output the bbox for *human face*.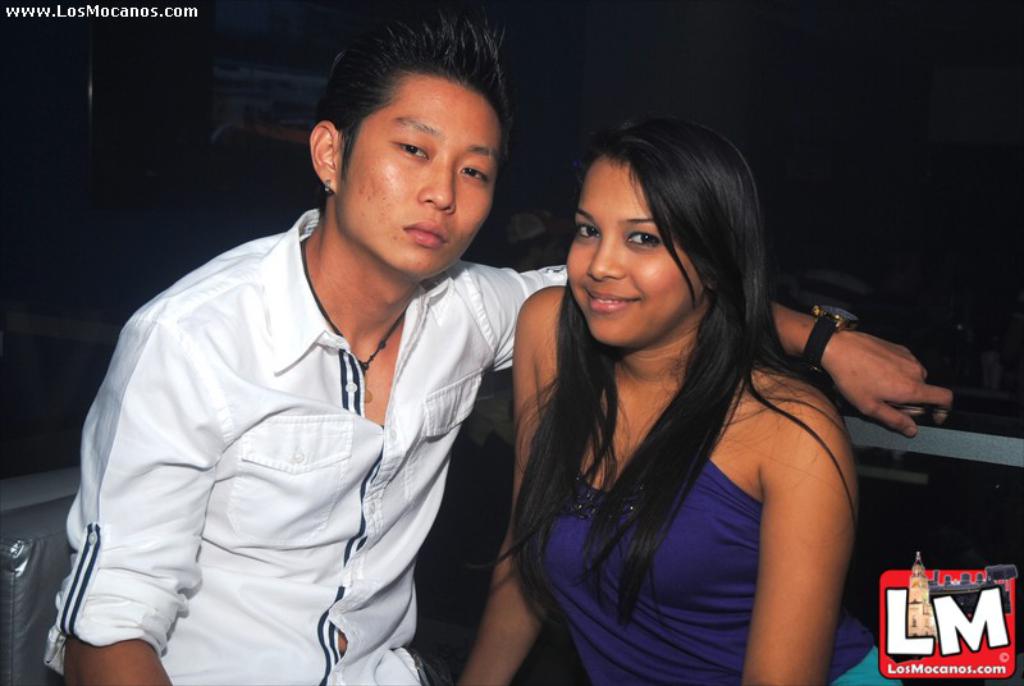
[570, 156, 691, 356].
